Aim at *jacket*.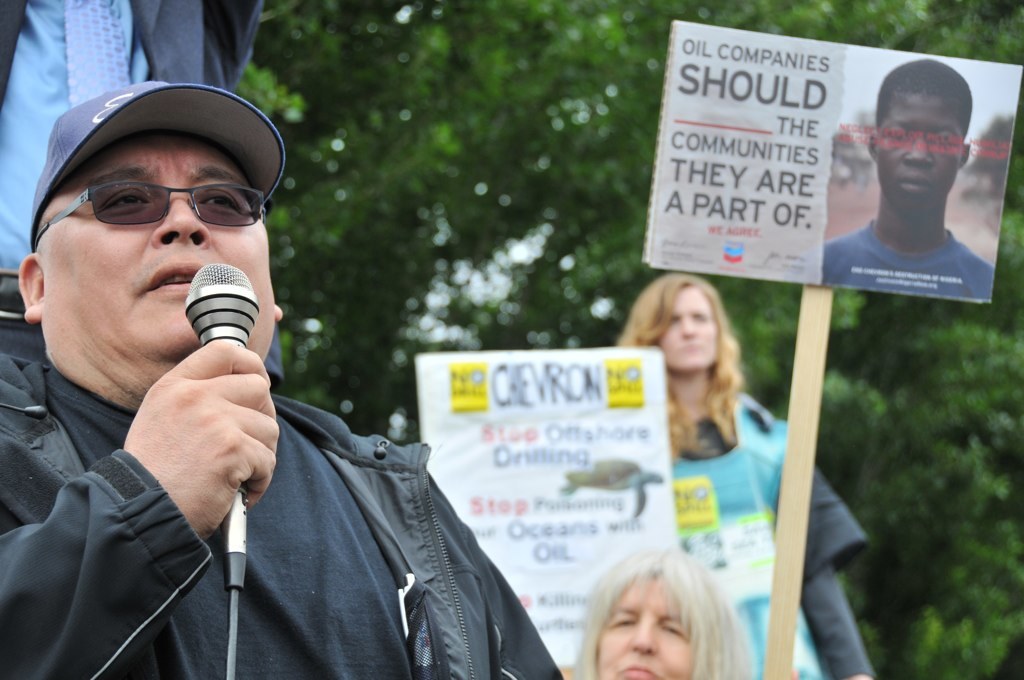
Aimed at (55, 313, 566, 664).
